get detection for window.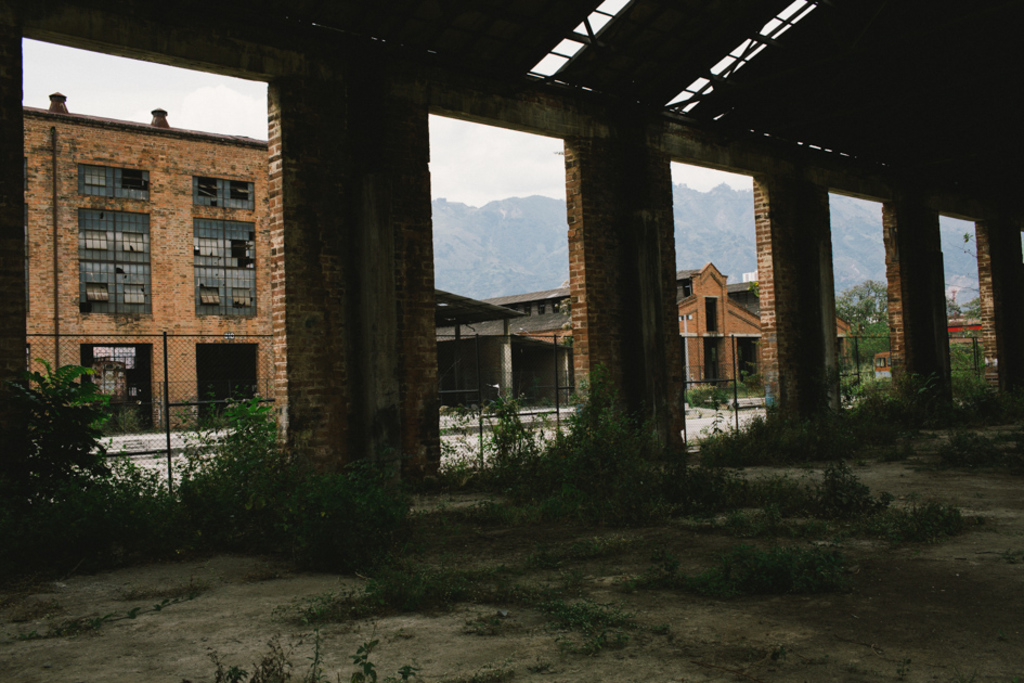
Detection: bbox(190, 173, 251, 205).
